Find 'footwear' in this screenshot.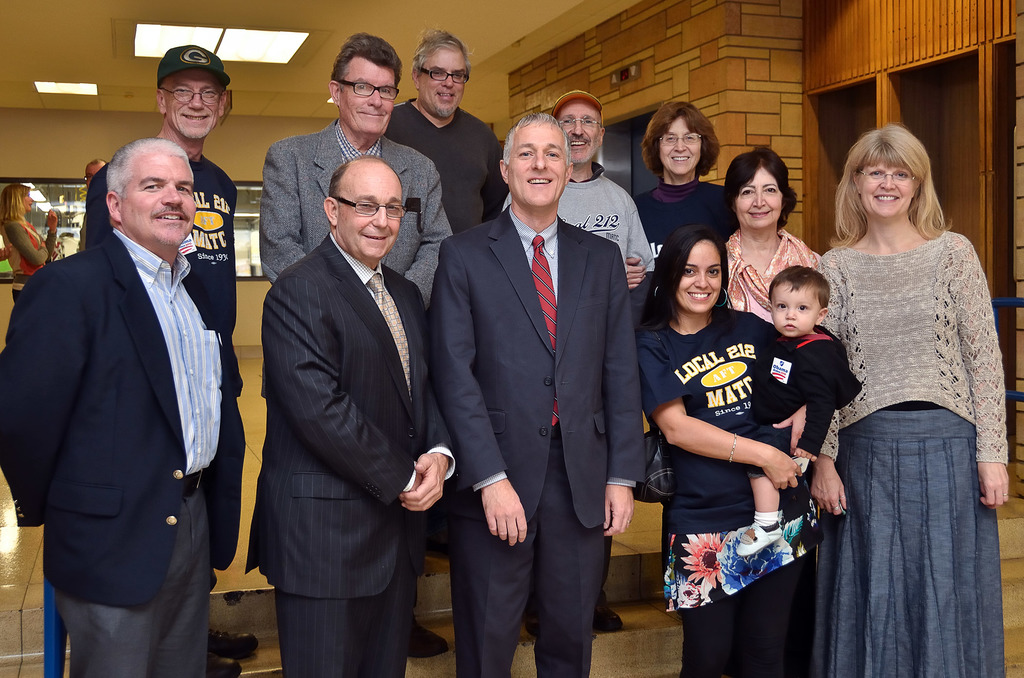
The bounding box for 'footwear' is rect(408, 621, 450, 657).
